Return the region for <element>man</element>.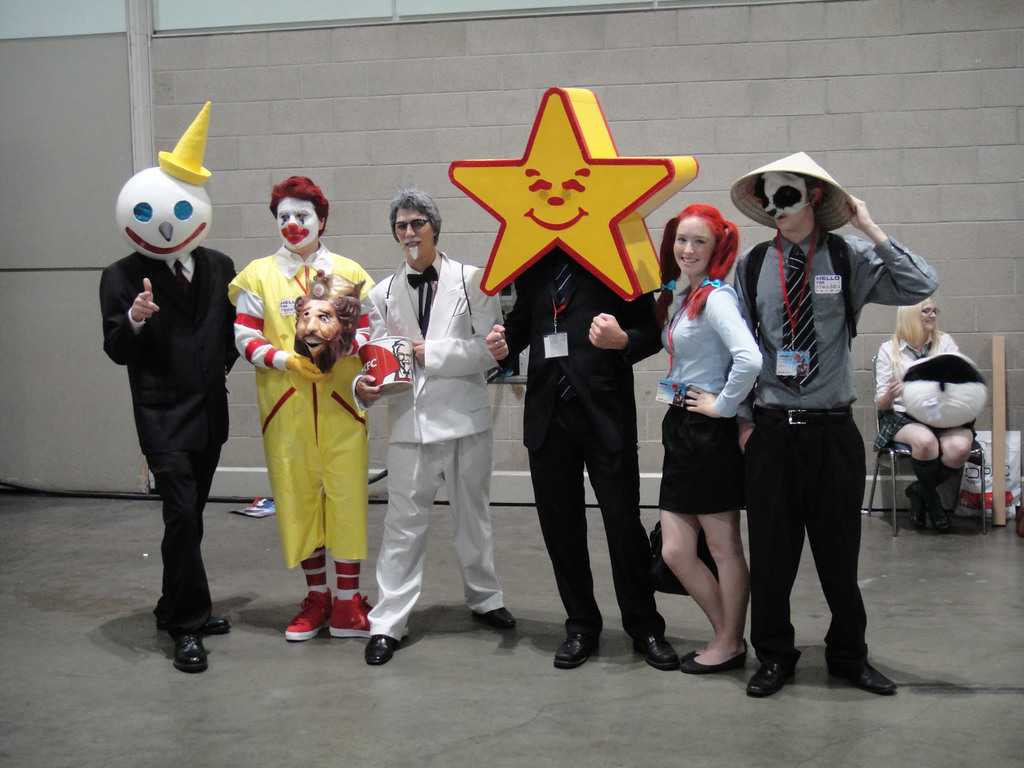
rect(355, 188, 509, 665).
